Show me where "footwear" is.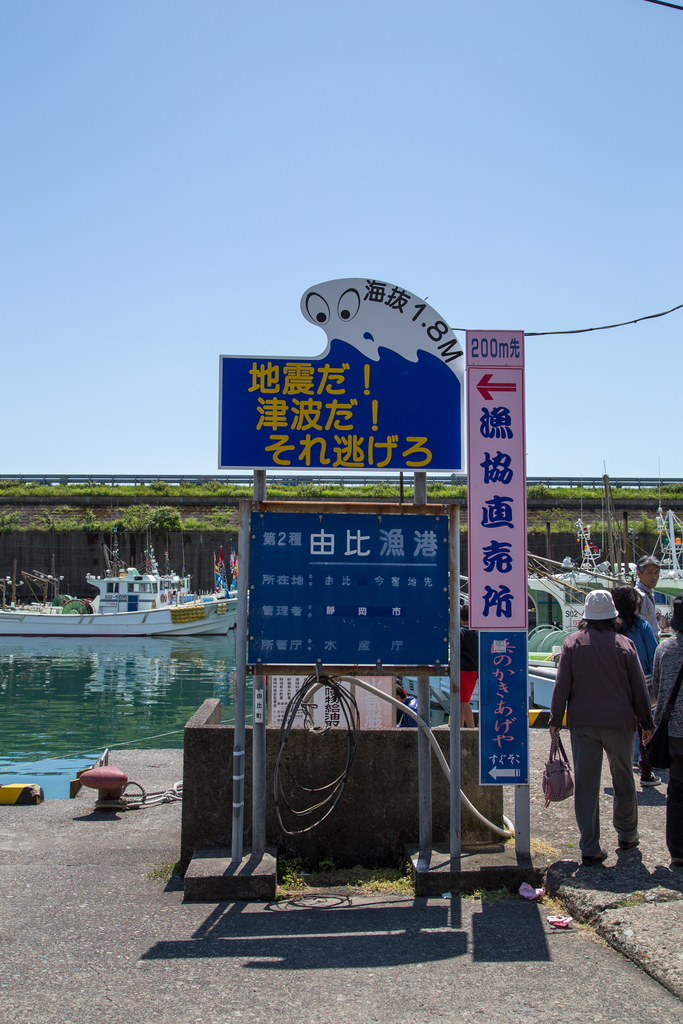
"footwear" is at box(579, 847, 607, 867).
